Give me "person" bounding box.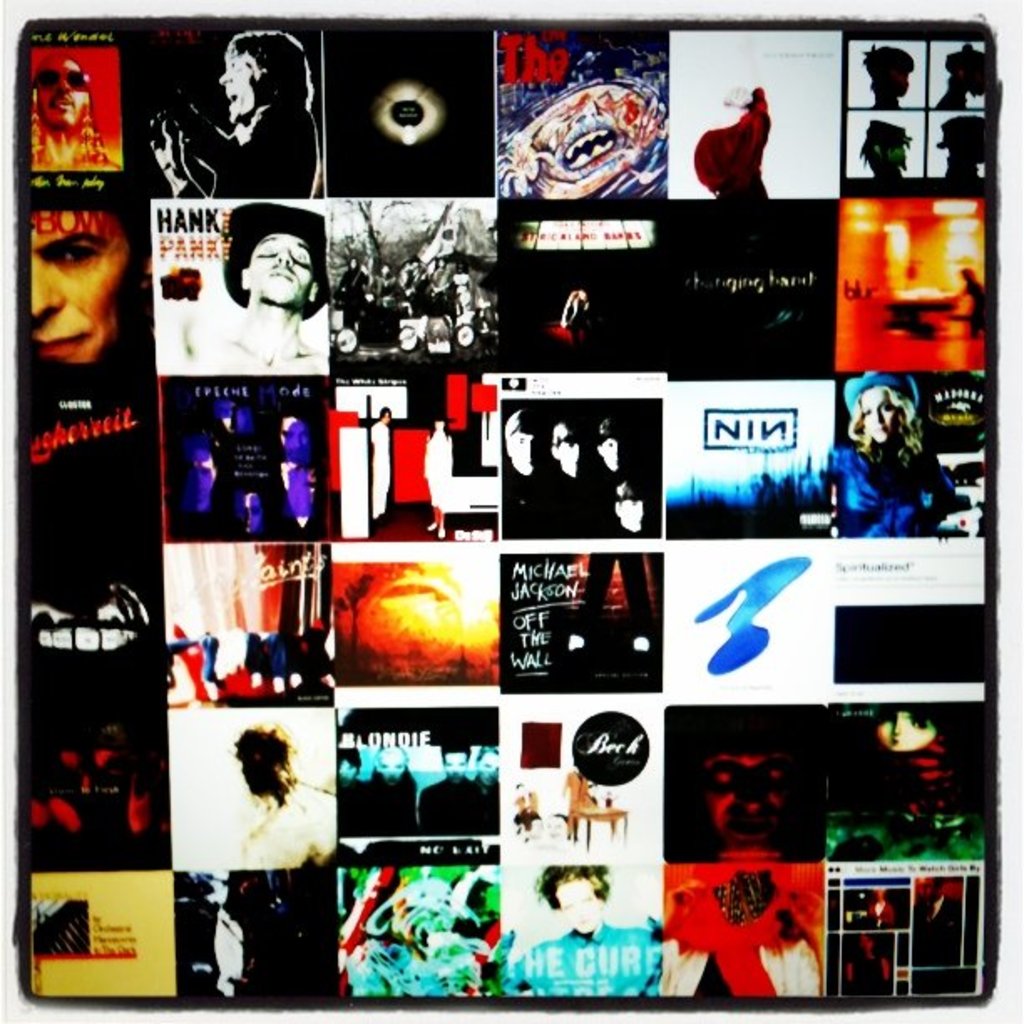
box(341, 878, 500, 997).
